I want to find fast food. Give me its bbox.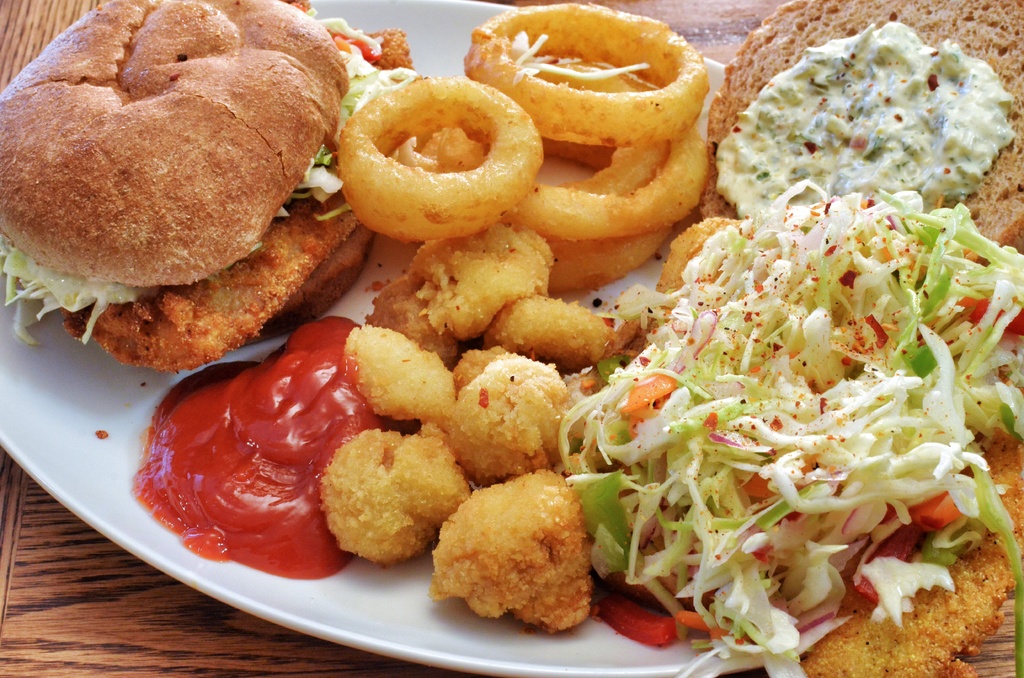
x1=479 y1=282 x2=616 y2=373.
